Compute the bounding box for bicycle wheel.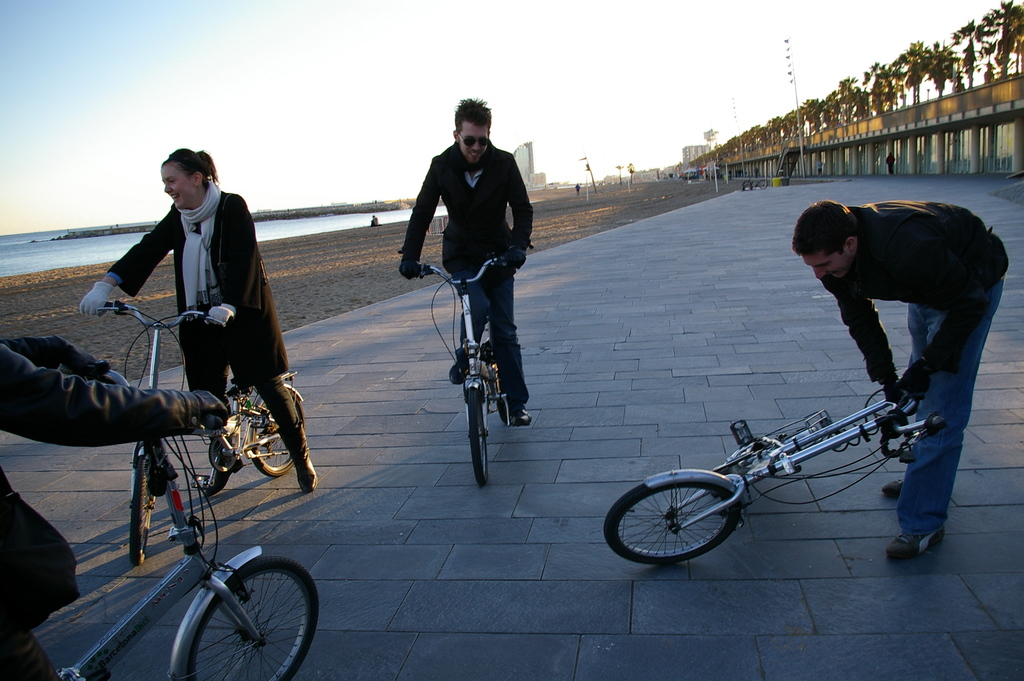
bbox=[465, 387, 492, 486].
